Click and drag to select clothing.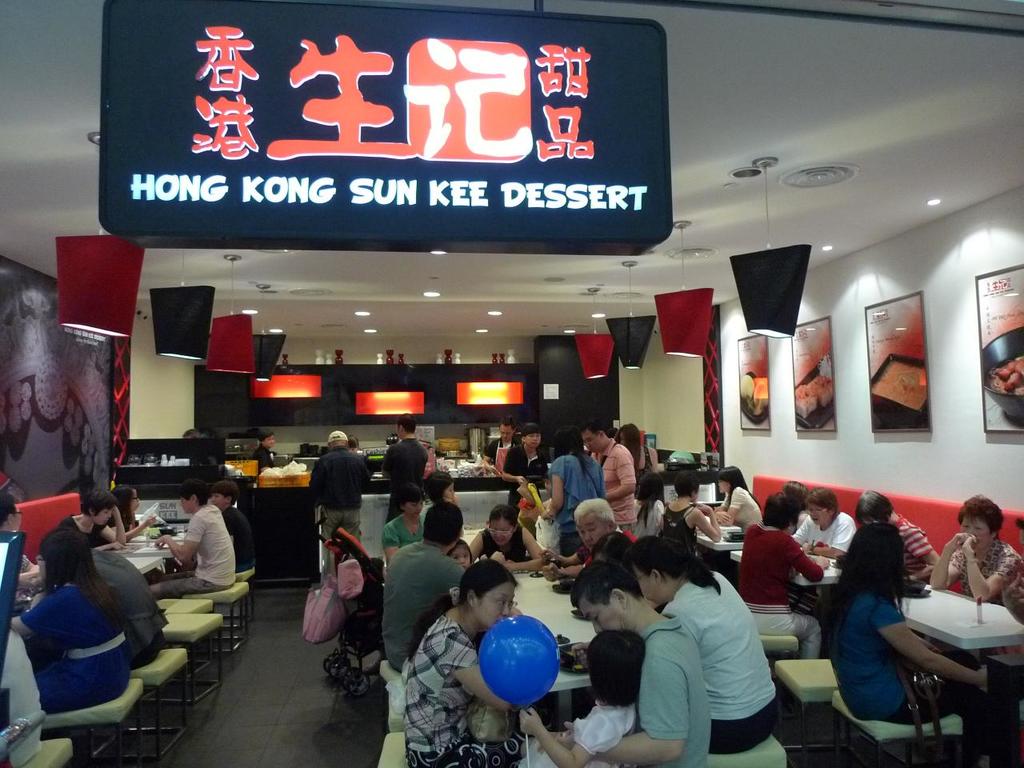
Selection: [x1=504, y1=440, x2=546, y2=504].
